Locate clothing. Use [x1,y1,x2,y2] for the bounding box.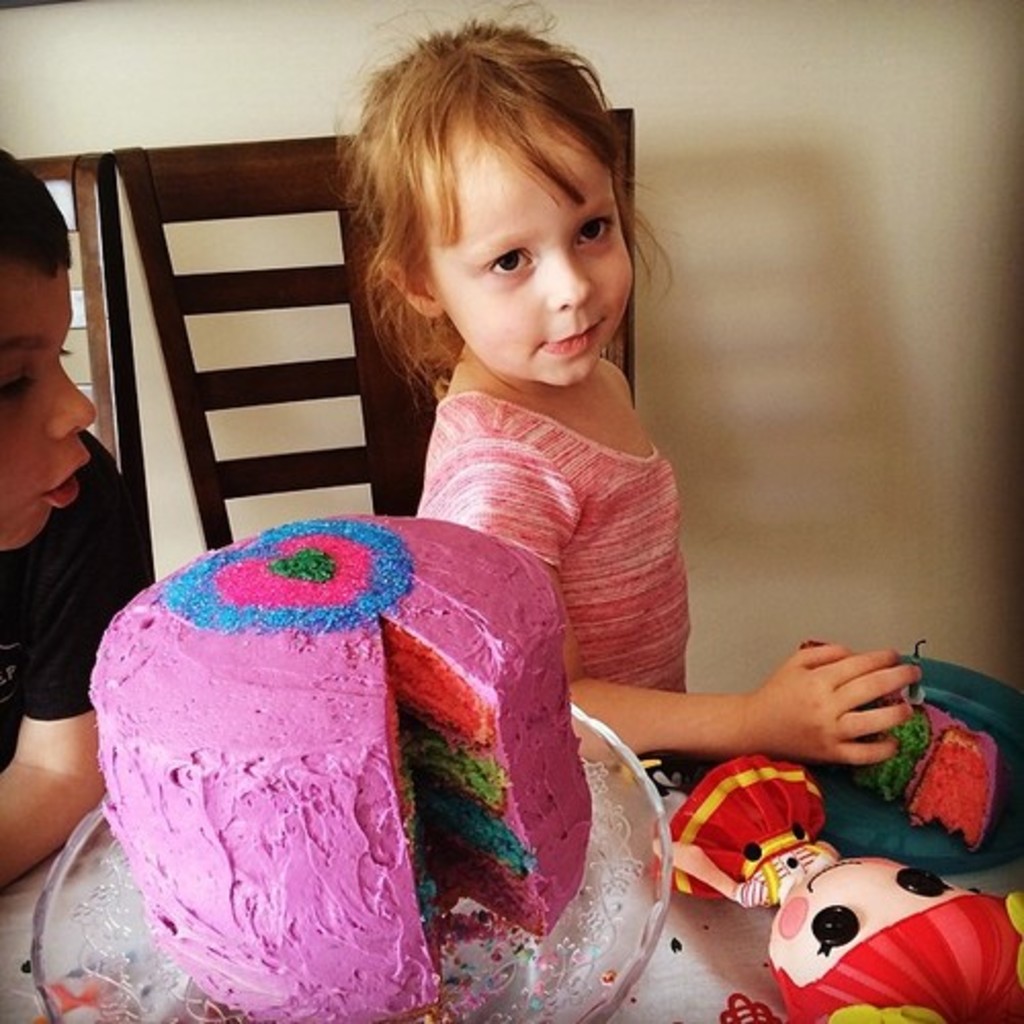
[0,430,147,754].
